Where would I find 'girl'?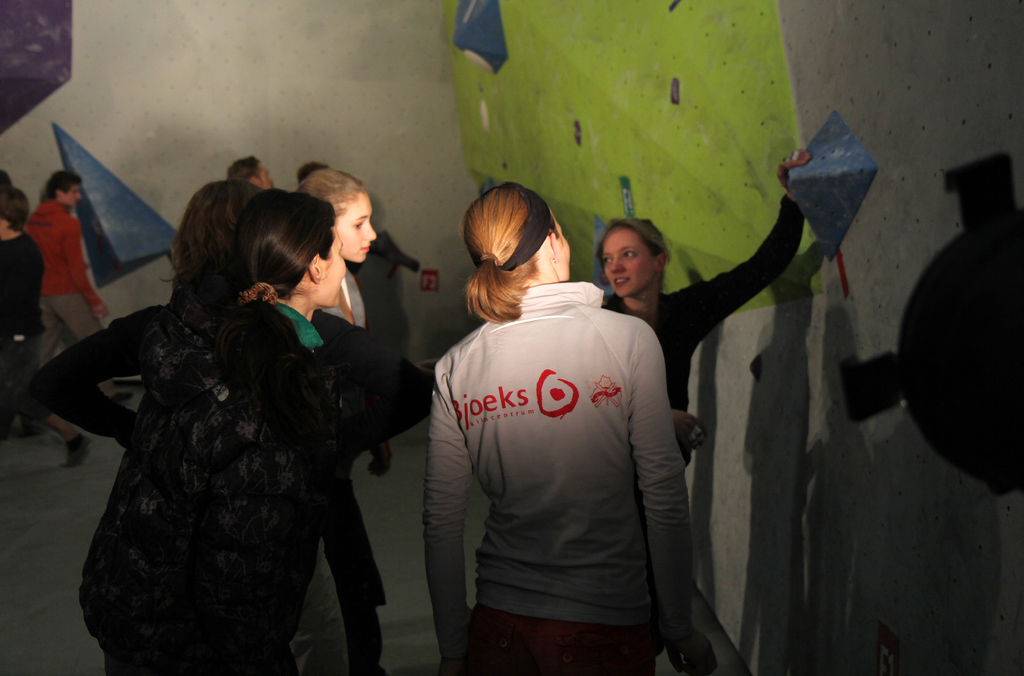
At BBox(305, 172, 377, 325).
